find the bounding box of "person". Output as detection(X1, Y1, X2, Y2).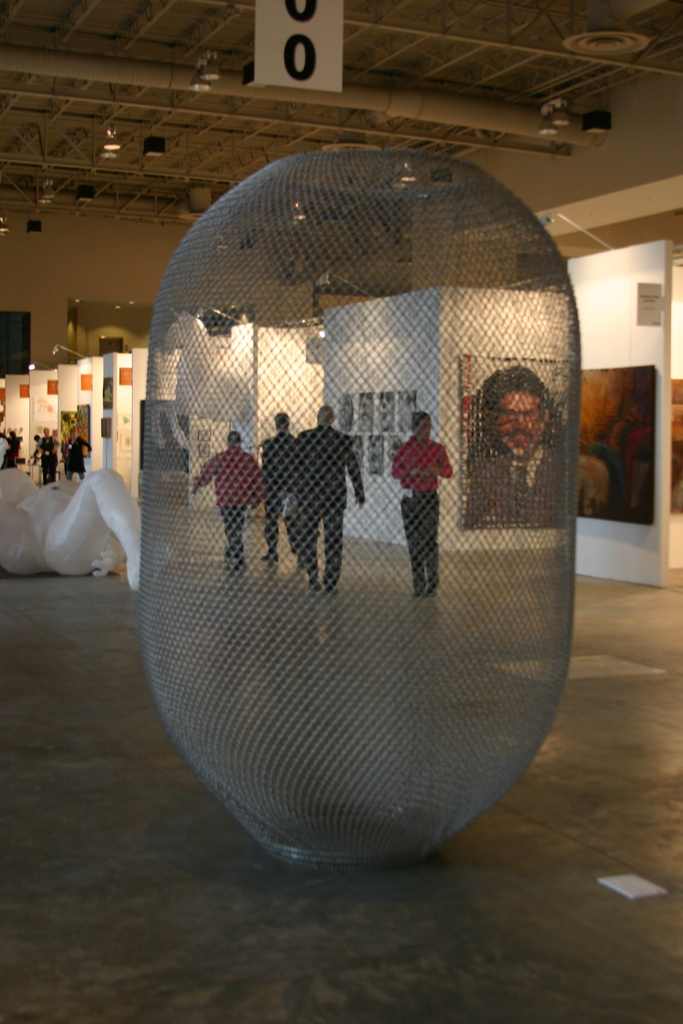
detection(0, 428, 26, 472).
